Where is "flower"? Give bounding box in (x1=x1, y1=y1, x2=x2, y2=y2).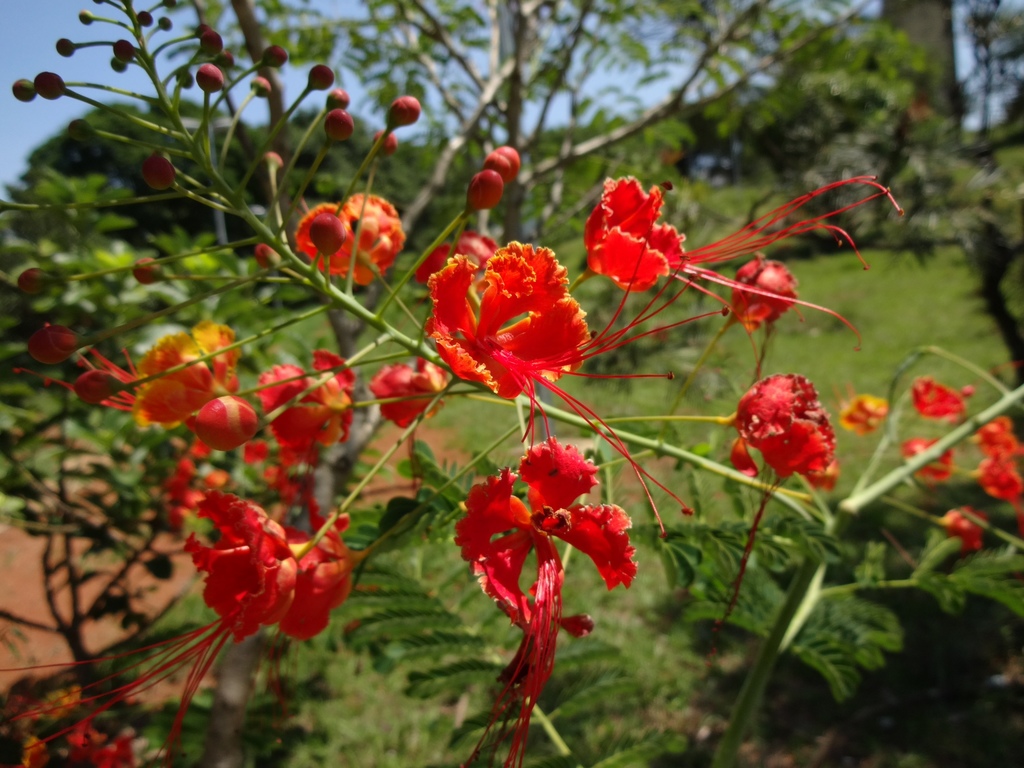
(x1=715, y1=250, x2=816, y2=340).
